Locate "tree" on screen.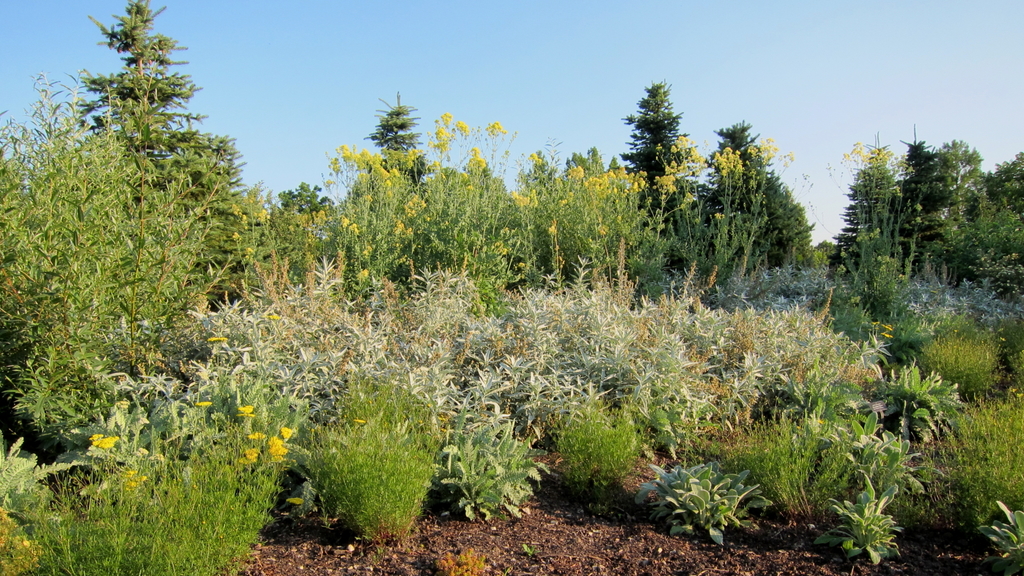
On screen at 275,174,340,228.
